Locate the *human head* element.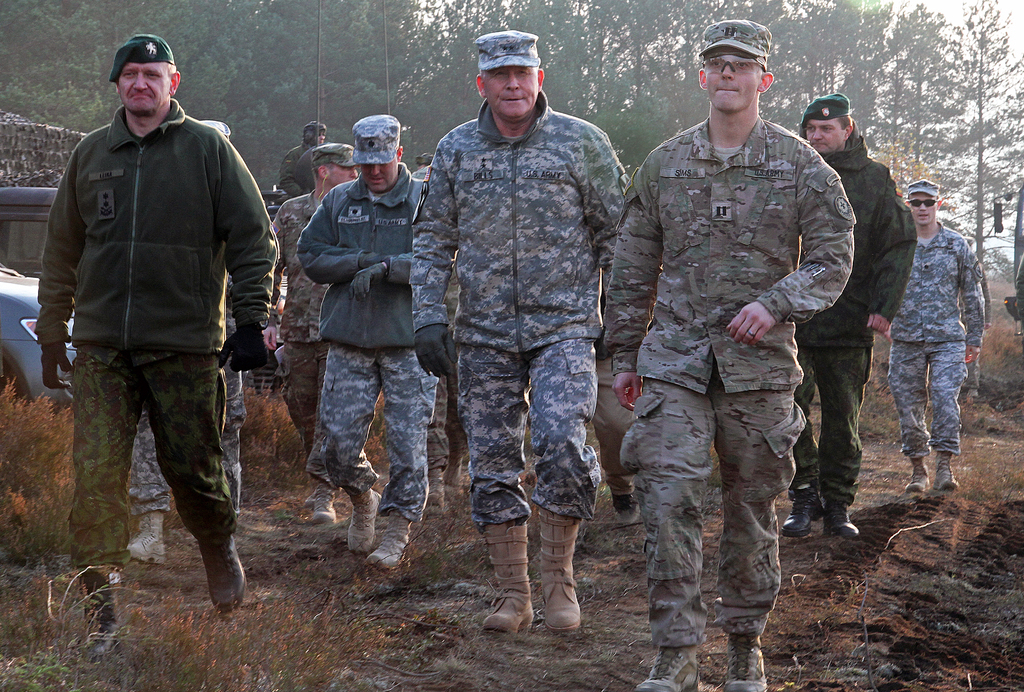
Element bbox: [x1=109, y1=33, x2=184, y2=119].
